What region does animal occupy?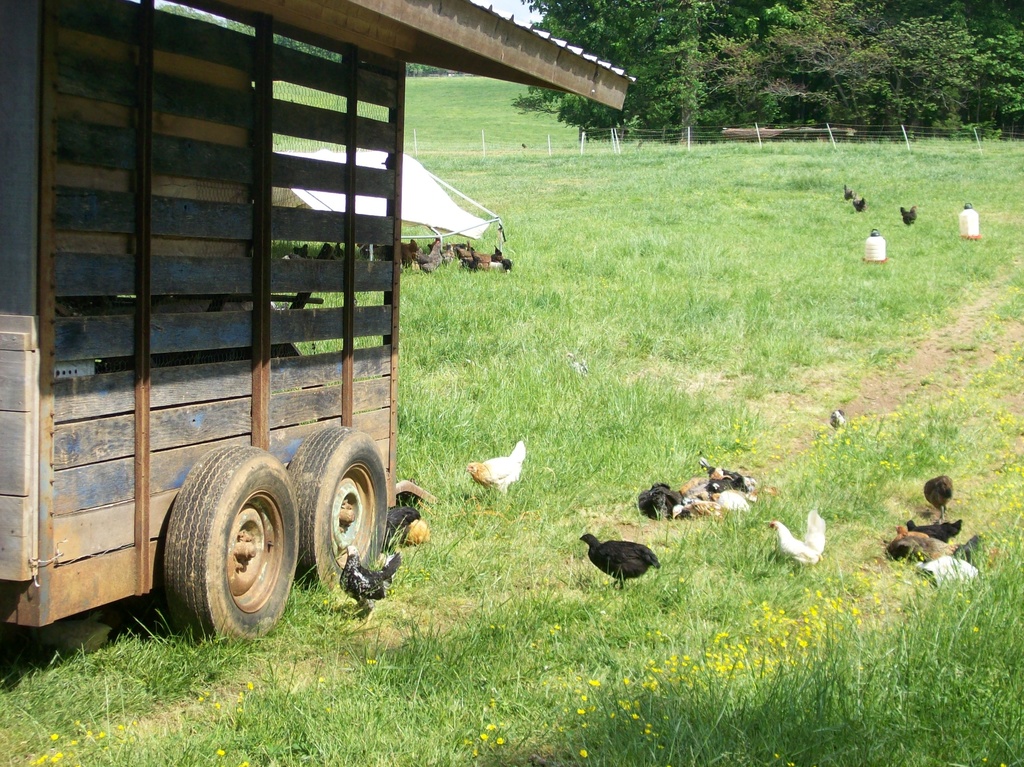
332 549 400 617.
